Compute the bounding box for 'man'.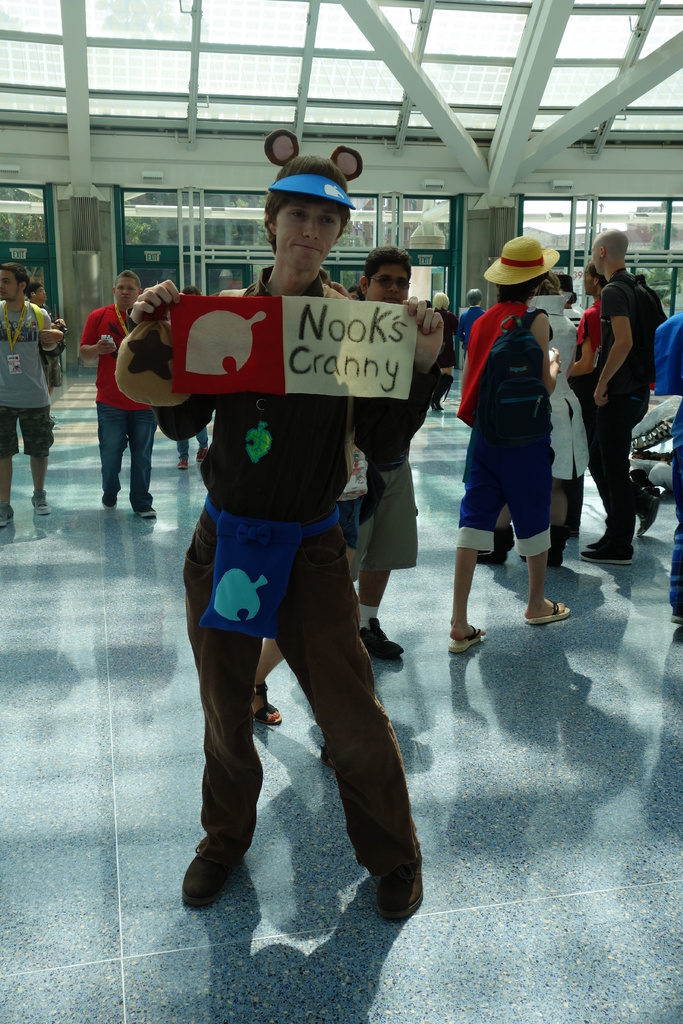
<region>141, 205, 441, 942</region>.
